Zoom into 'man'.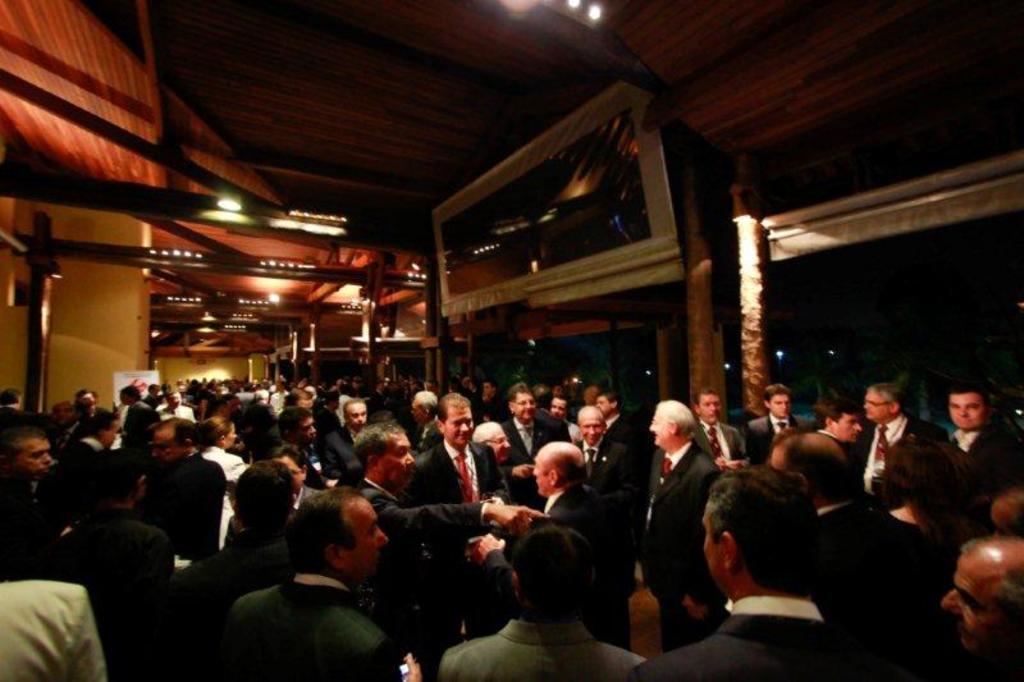
Zoom target: x1=431 y1=518 x2=652 y2=681.
